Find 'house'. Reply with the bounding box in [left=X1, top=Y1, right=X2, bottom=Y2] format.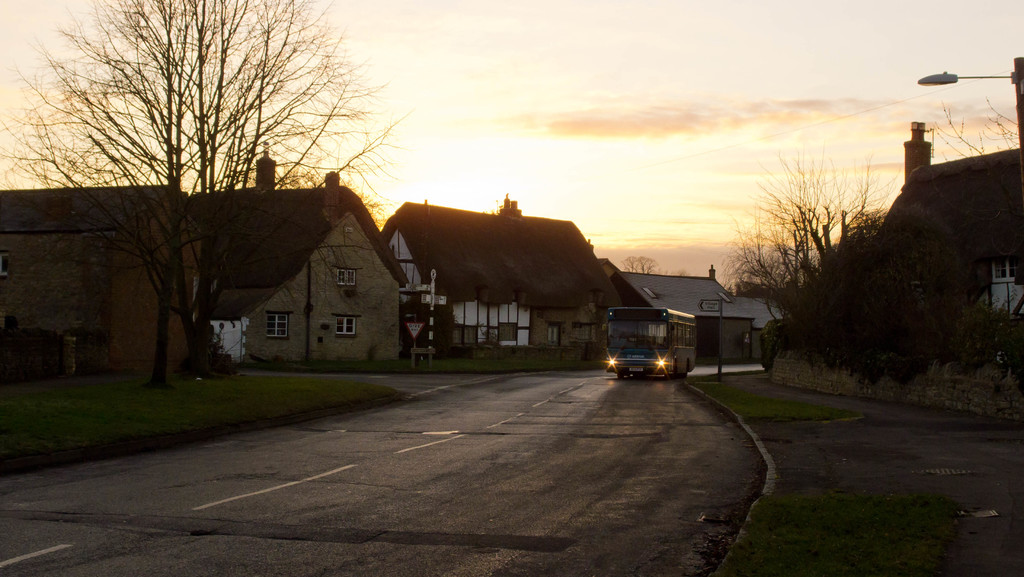
[left=874, top=58, right=1023, bottom=346].
